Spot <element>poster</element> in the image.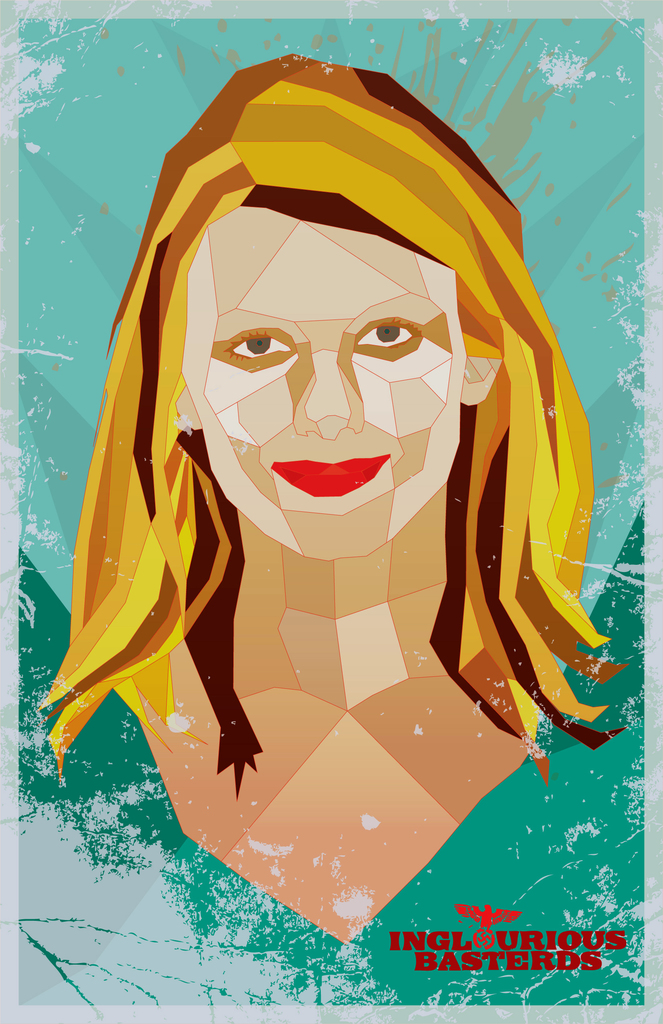
<element>poster</element> found at x1=0 y1=0 x2=662 y2=1023.
